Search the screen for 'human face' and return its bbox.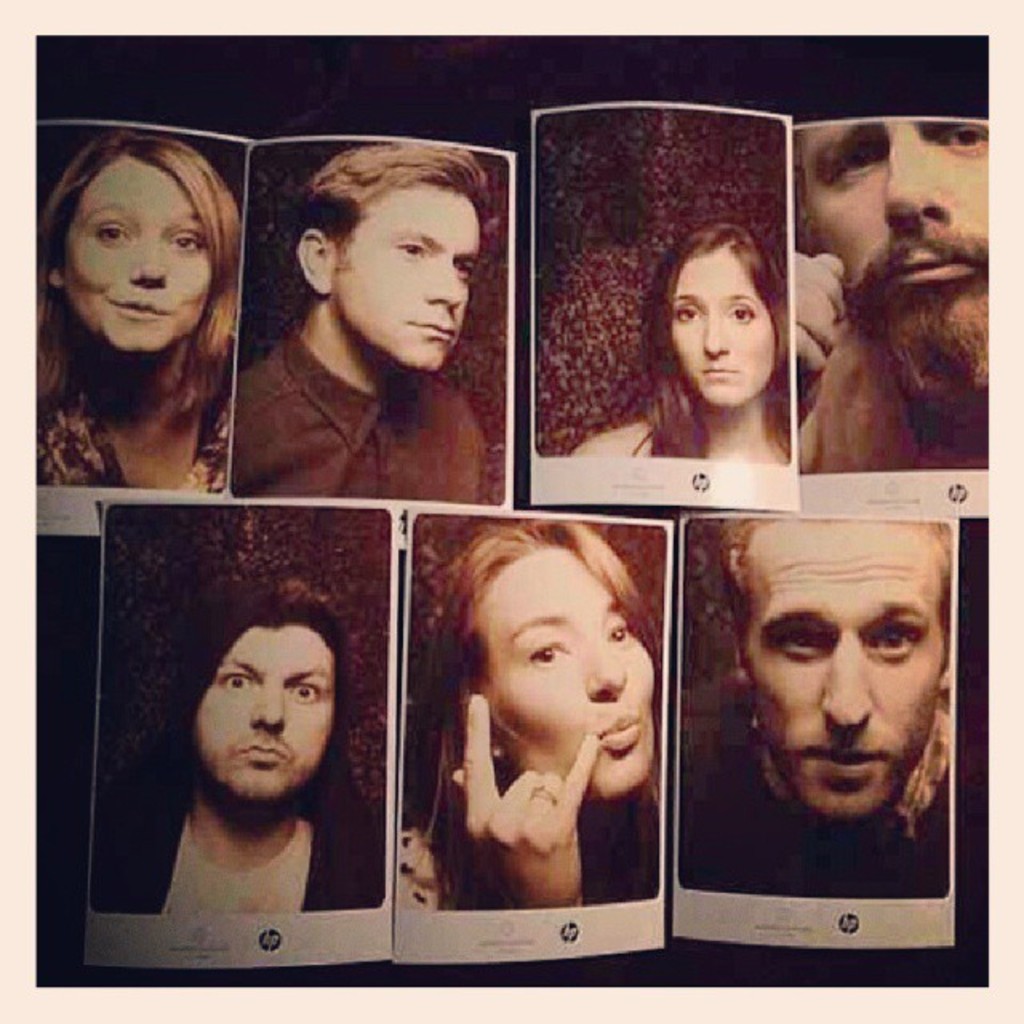
Found: Rect(205, 629, 320, 810).
